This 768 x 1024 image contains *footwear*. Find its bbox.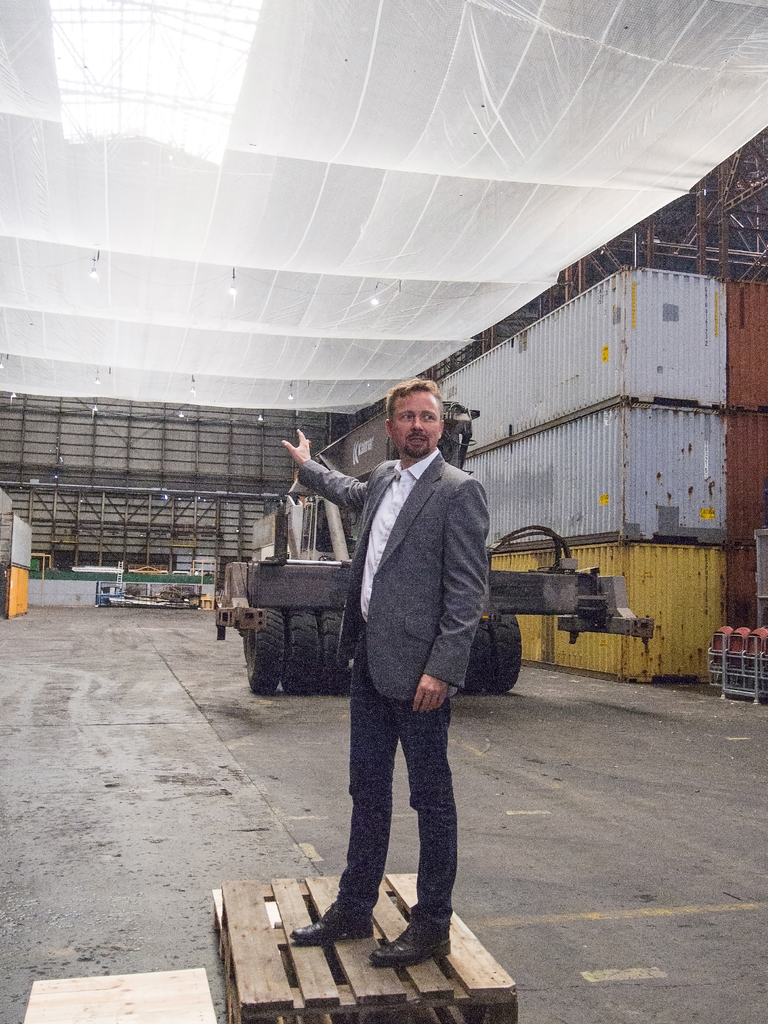
bbox=(289, 906, 373, 947).
